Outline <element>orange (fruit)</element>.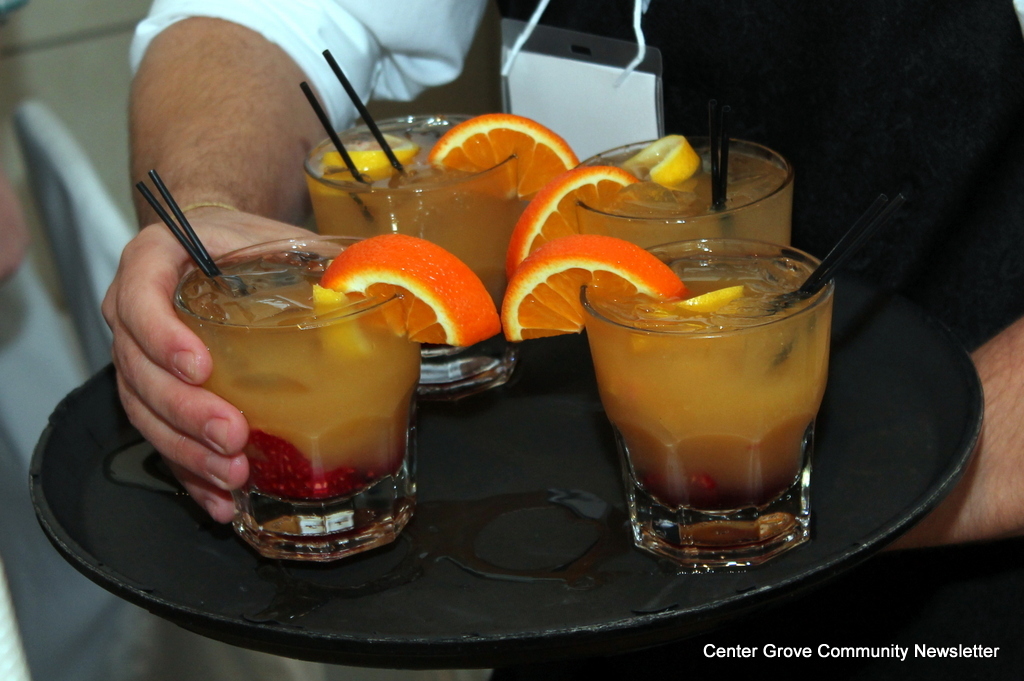
Outline: {"left": 433, "top": 112, "right": 578, "bottom": 195}.
